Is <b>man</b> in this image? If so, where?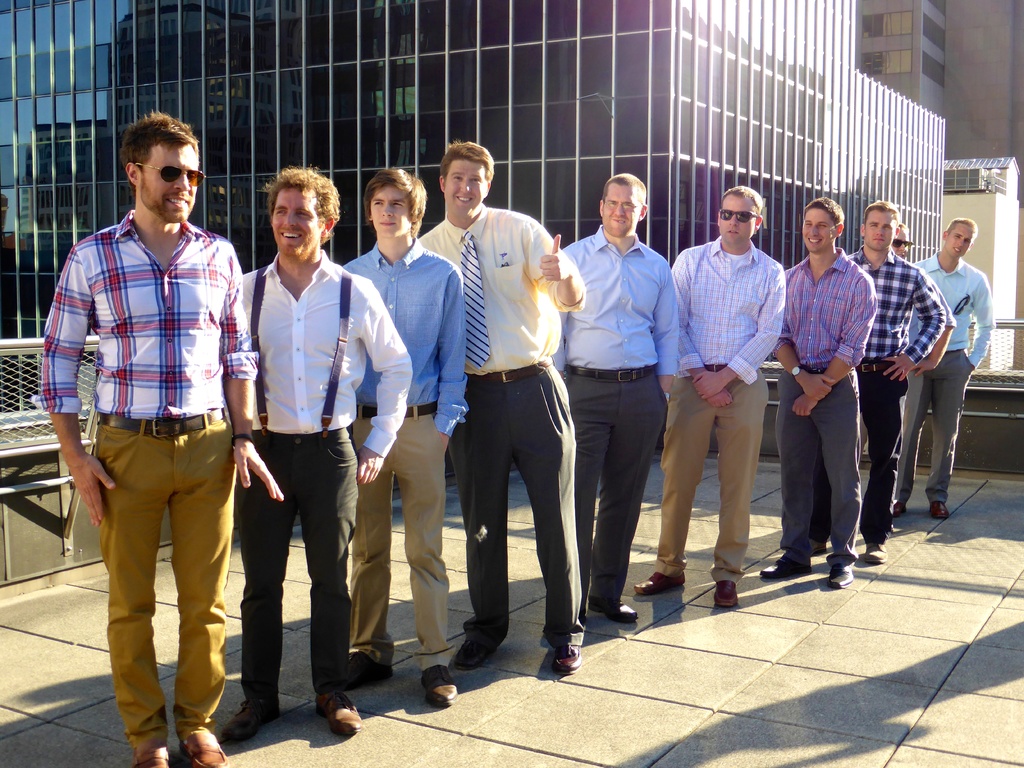
Yes, at {"x1": 758, "y1": 196, "x2": 876, "y2": 585}.
